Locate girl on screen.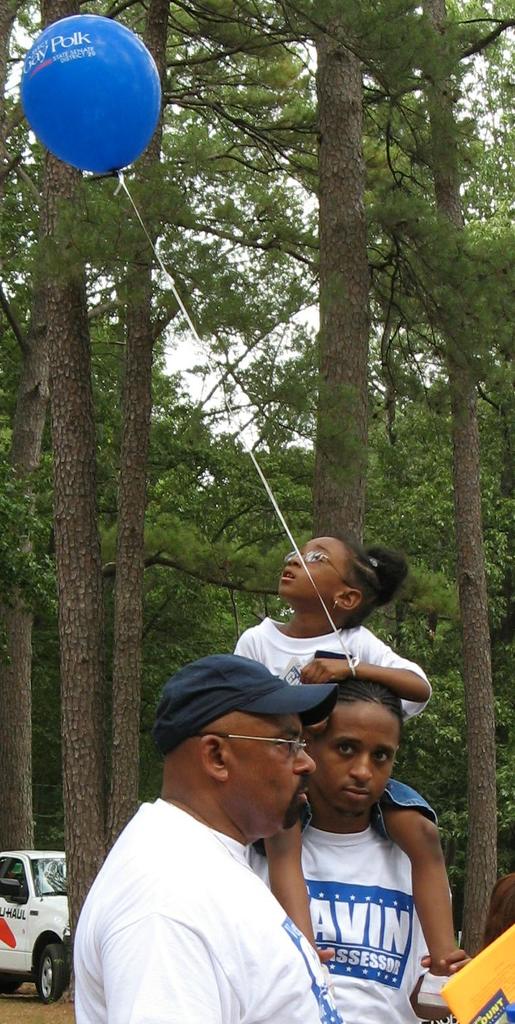
On screen at pyautogui.locateOnScreen(232, 530, 463, 1013).
